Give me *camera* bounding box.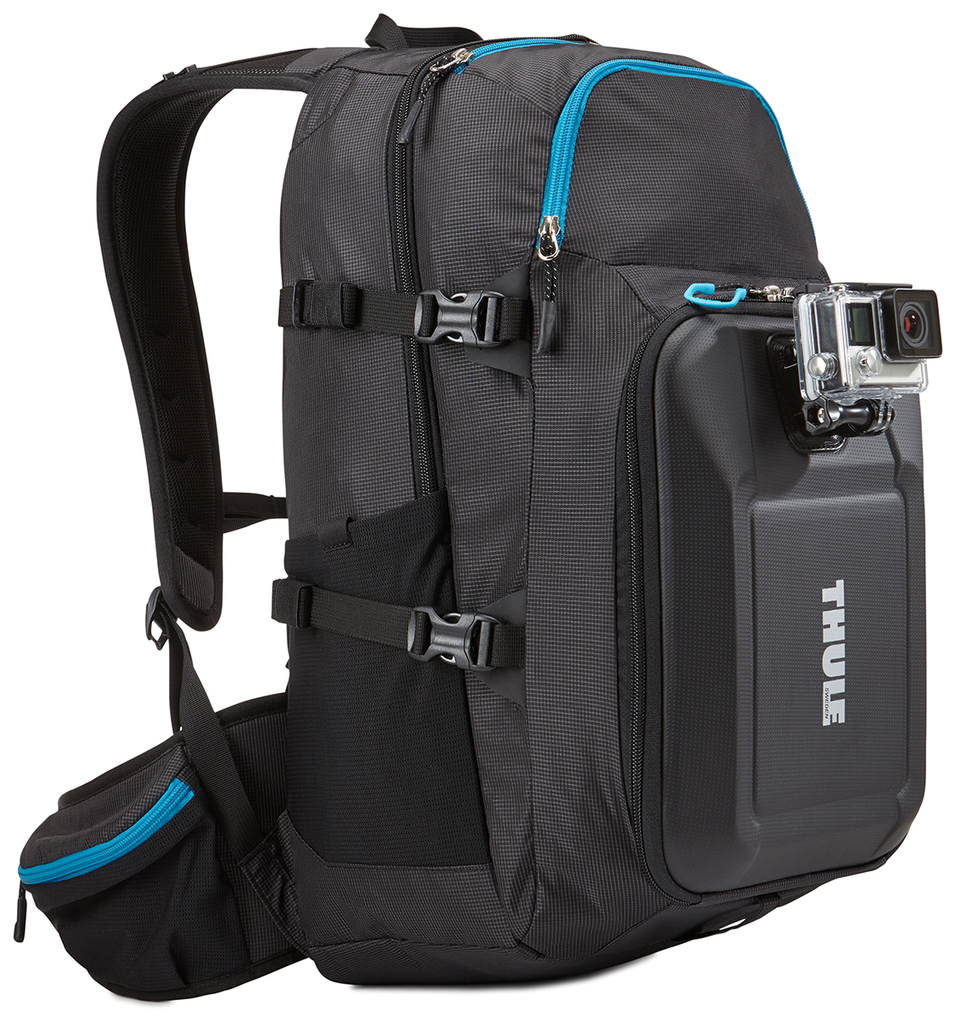
795, 286, 942, 406.
